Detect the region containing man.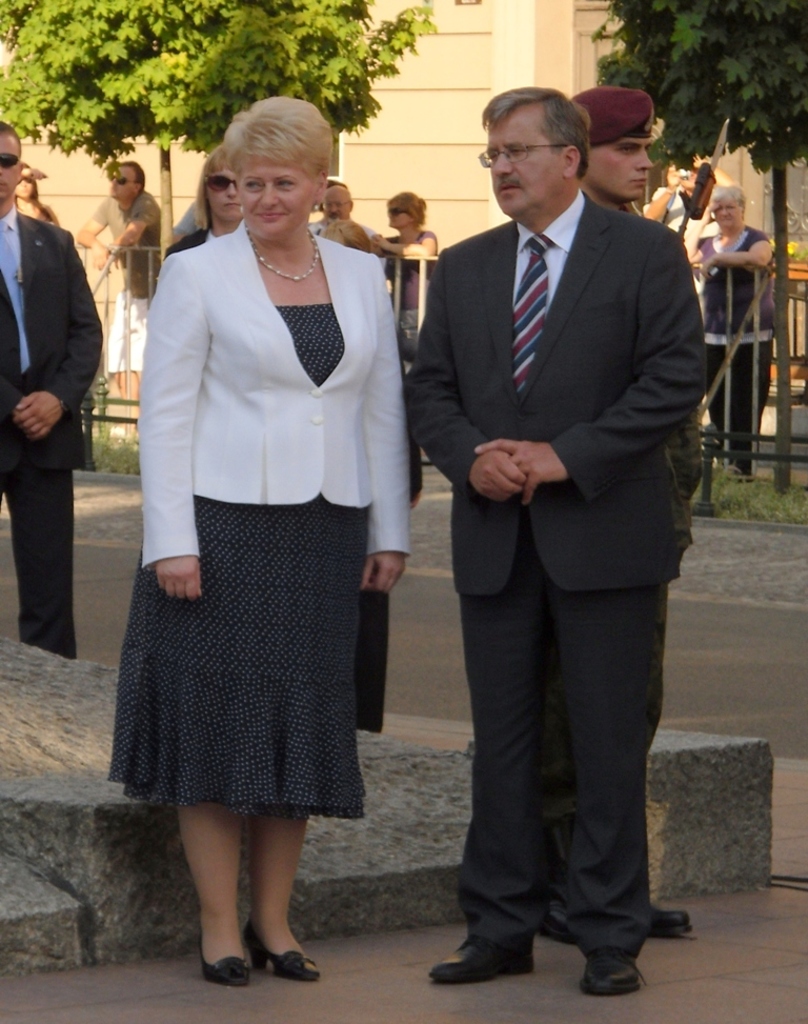
BBox(405, 89, 700, 1011).
